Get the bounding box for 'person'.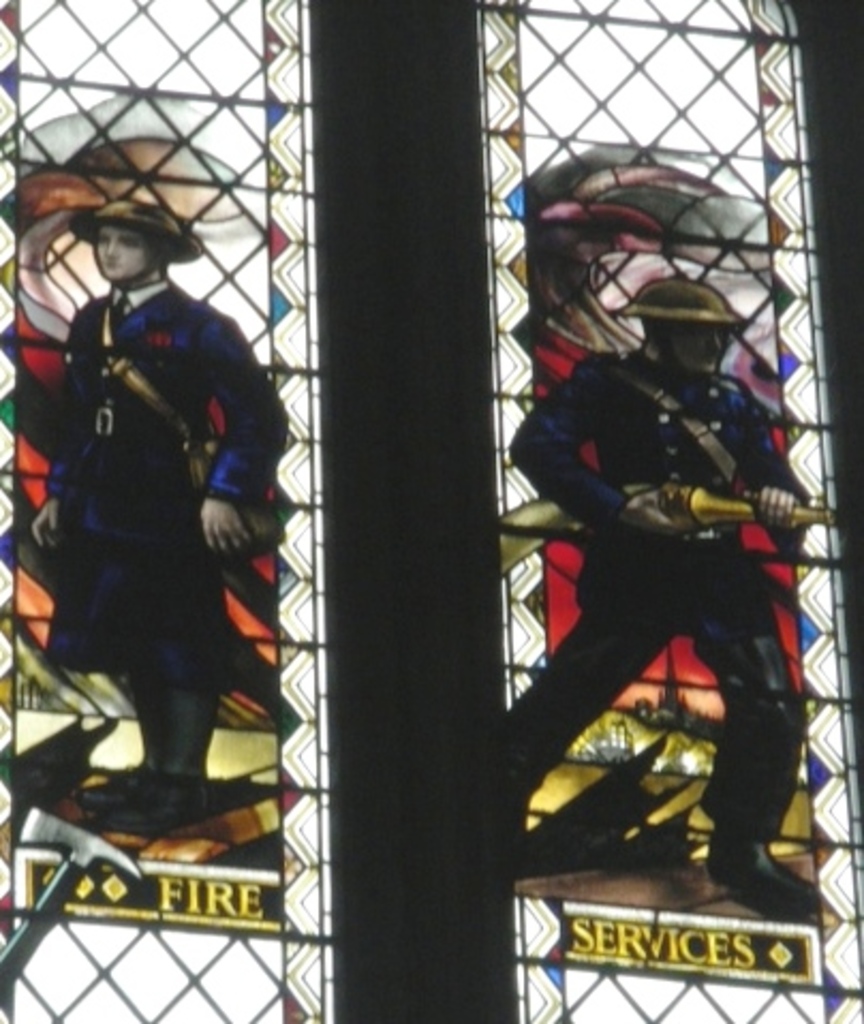
bbox=[528, 222, 817, 913].
